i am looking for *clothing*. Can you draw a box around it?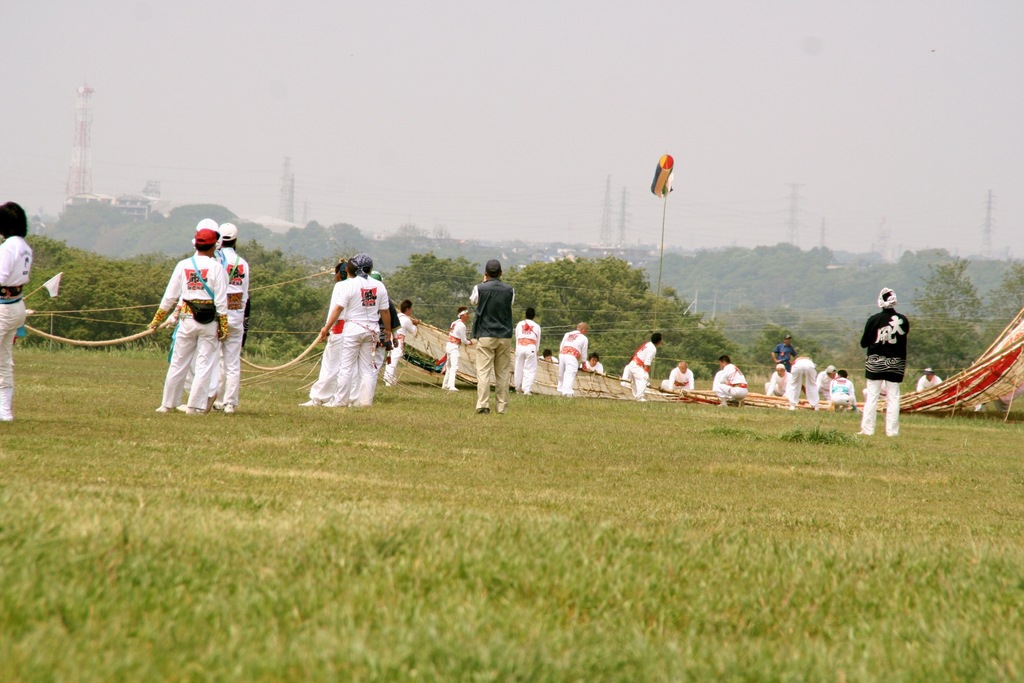
Sure, the bounding box is [316,274,371,397].
